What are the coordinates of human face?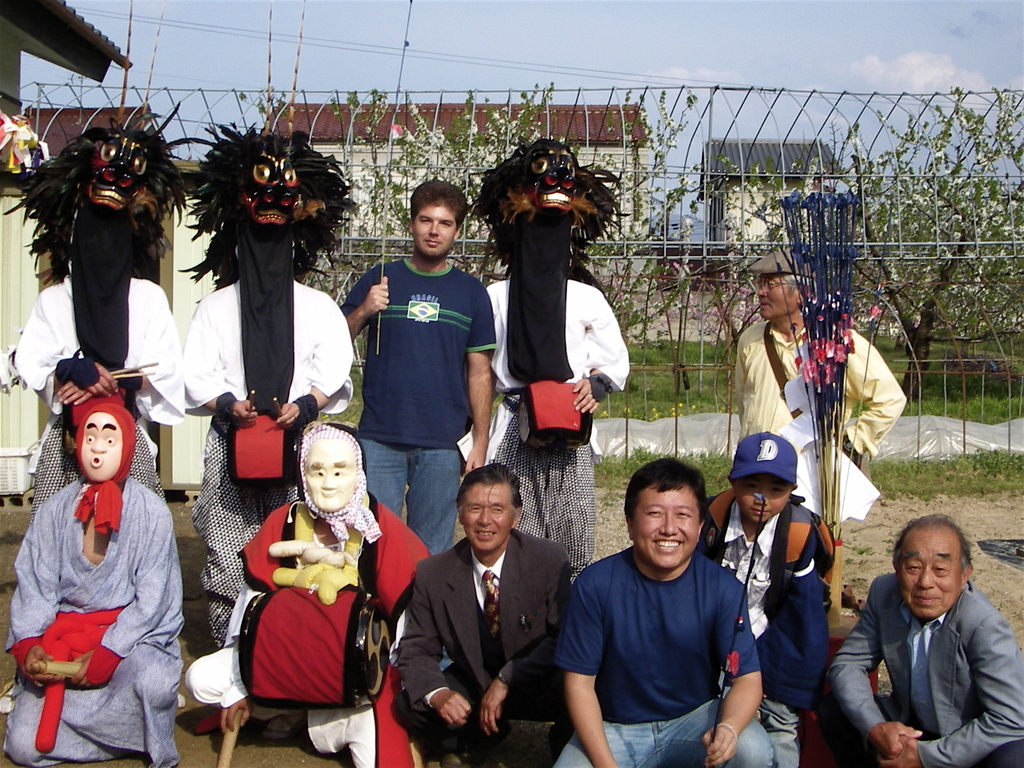
(733, 472, 791, 520).
